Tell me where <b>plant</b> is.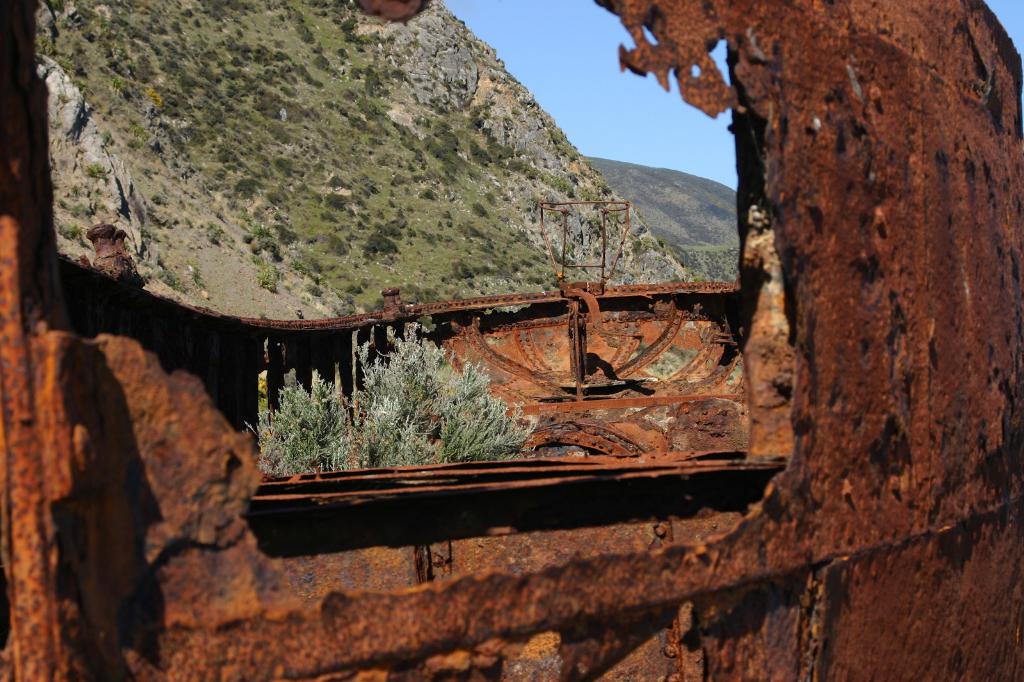
<b>plant</b> is at (x1=60, y1=219, x2=83, y2=242).
